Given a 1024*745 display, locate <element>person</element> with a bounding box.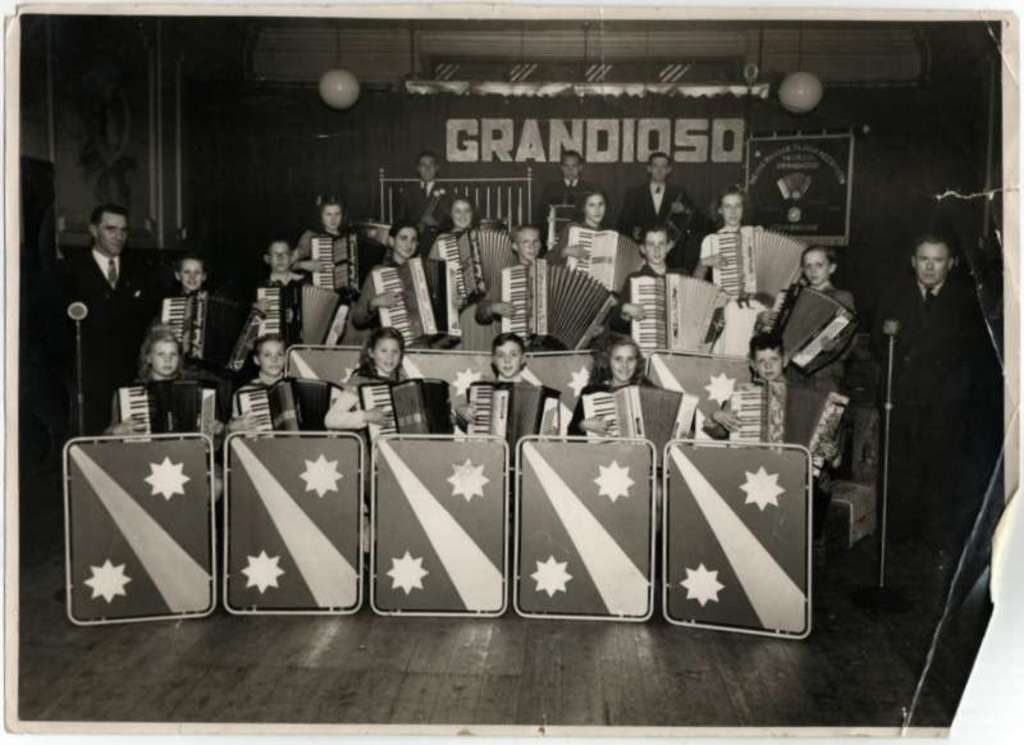
Located: region(449, 323, 568, 438).
